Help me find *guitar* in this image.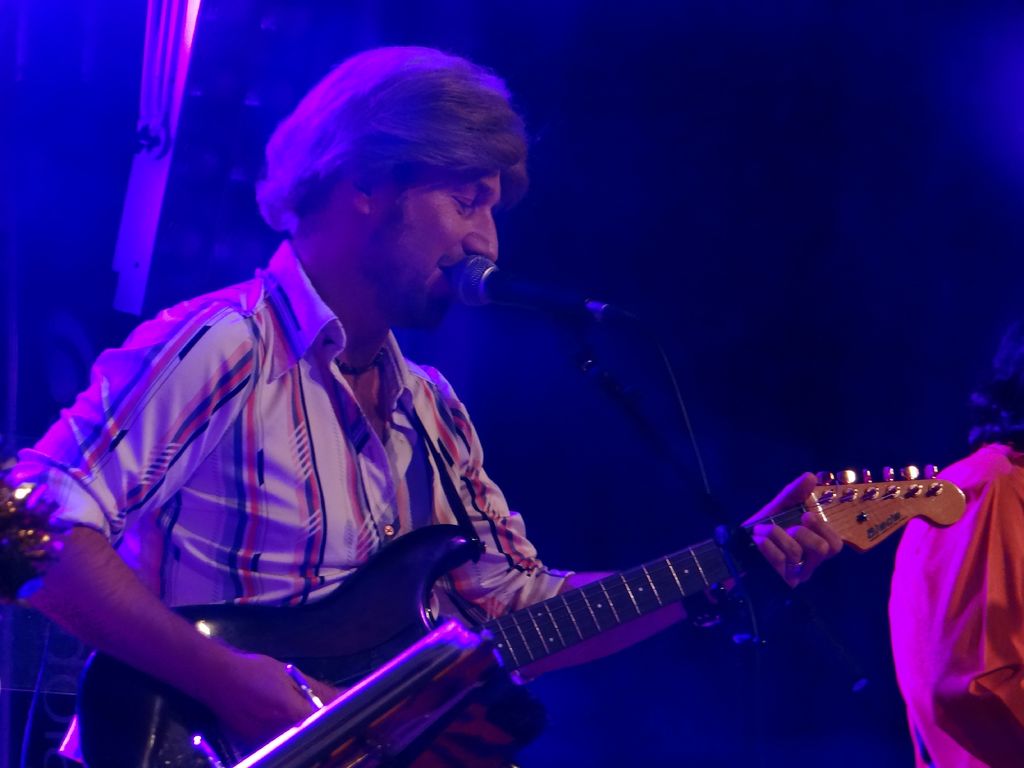
Found it: 74, 462, 966, 767.
